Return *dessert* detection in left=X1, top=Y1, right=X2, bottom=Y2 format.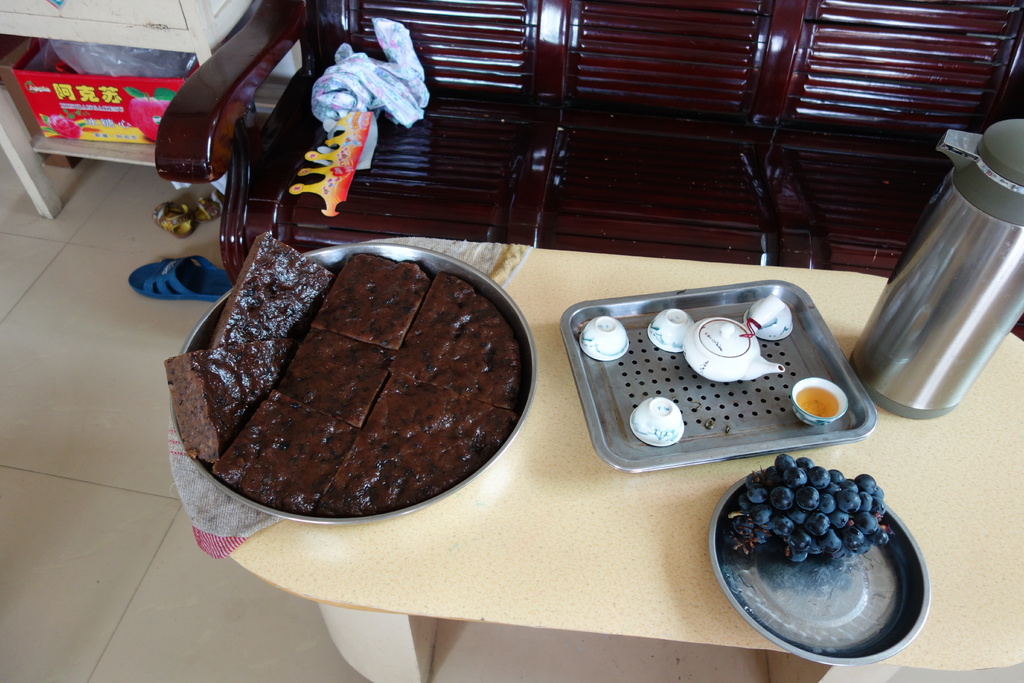
left=396, top=372, right=500, bottom=473.
